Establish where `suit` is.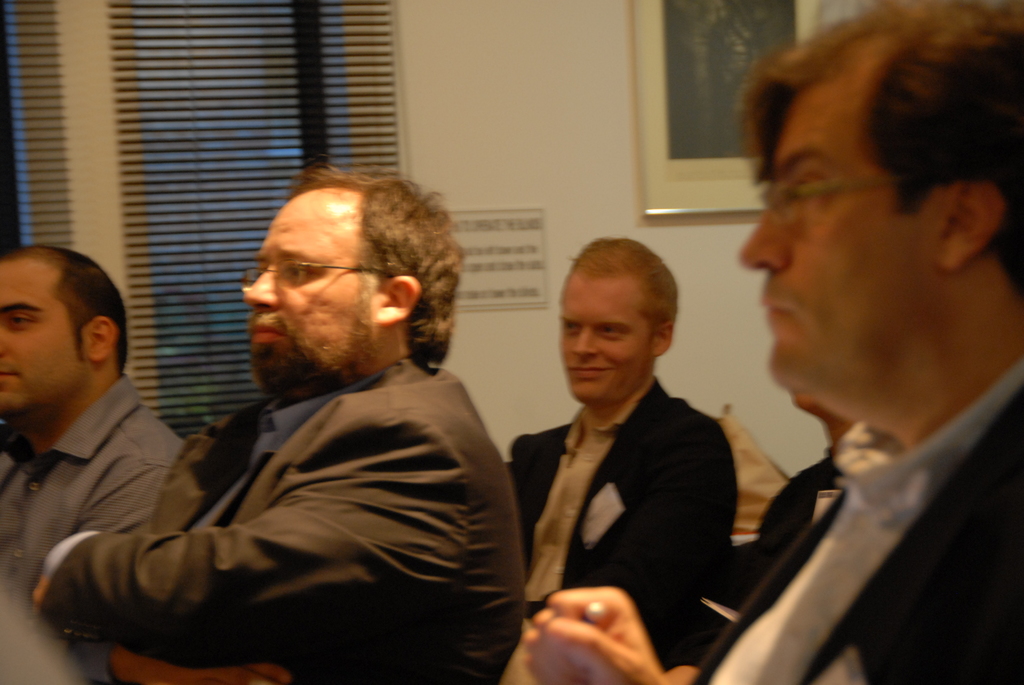
Established at [left=721, top=315, right=1023, bottom=682].
